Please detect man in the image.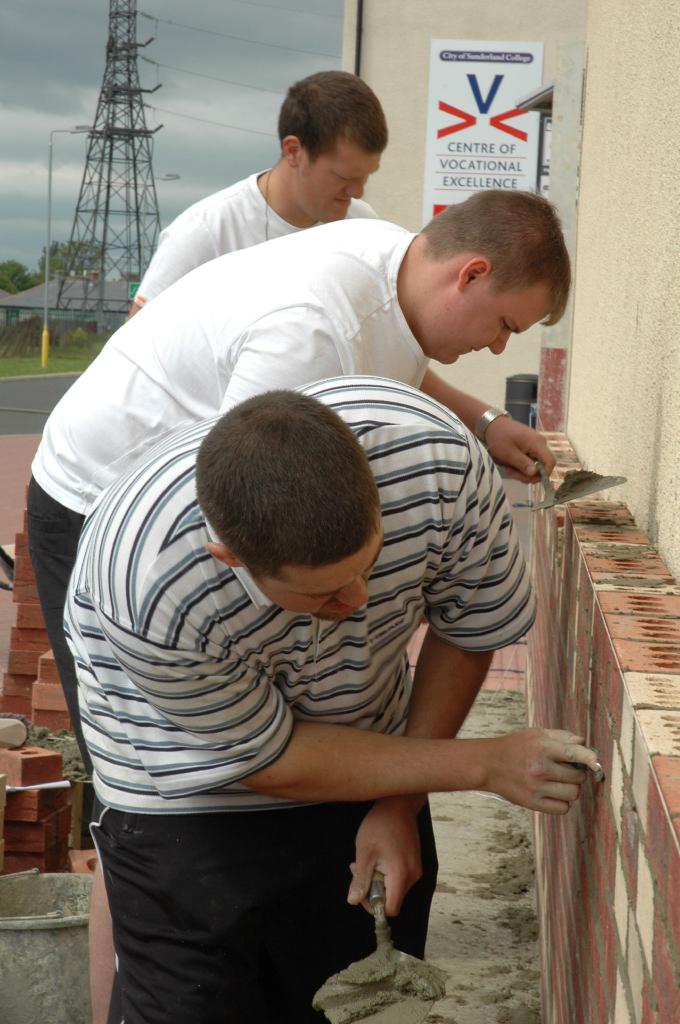
detection(21, 192, 573, 1023).
